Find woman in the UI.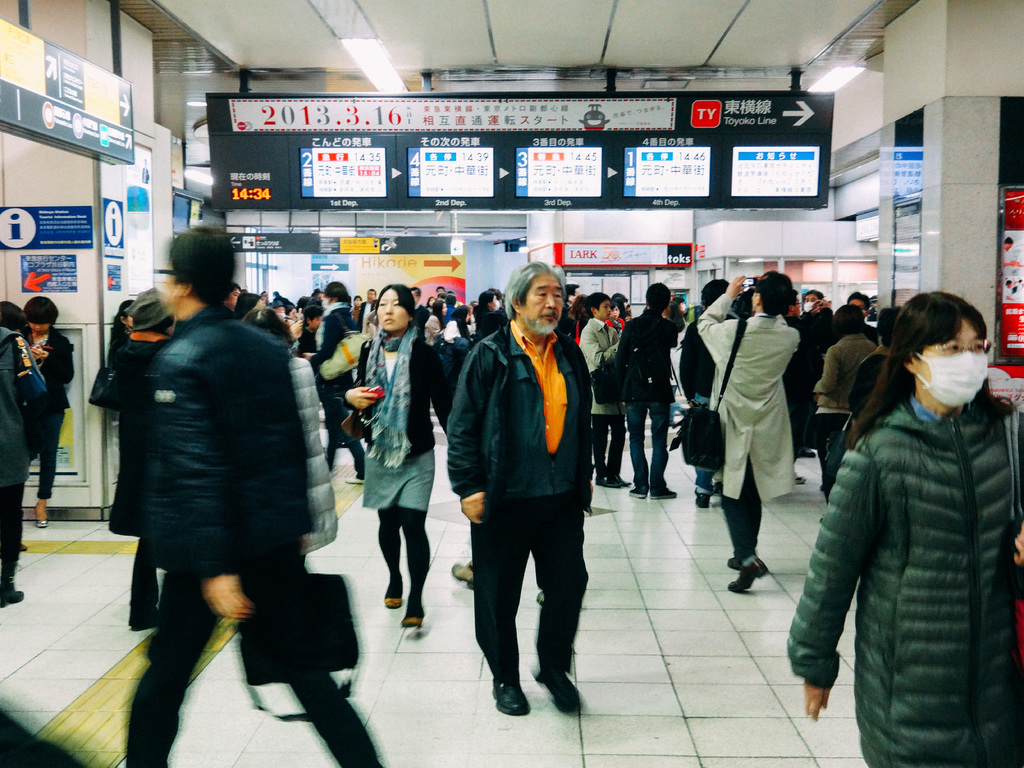
UI element at x1=452 y1=304 x2=475 y2=335.
